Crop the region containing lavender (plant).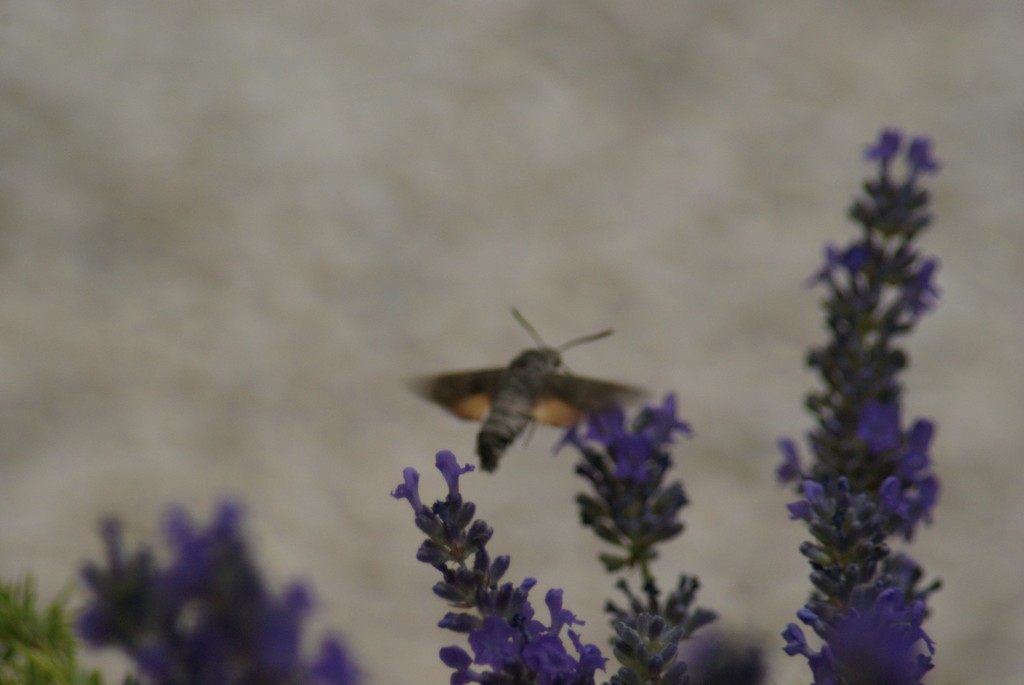
Crop region: 768, 128, 945, 579.
